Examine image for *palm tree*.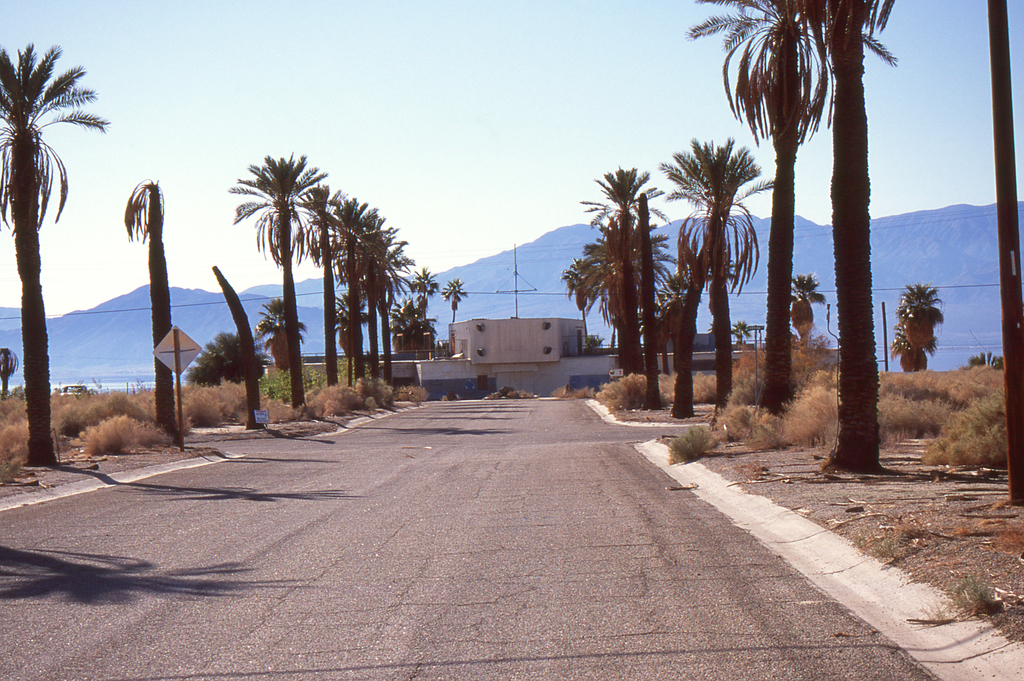
Examination result: 769, 0, 899, 473.
